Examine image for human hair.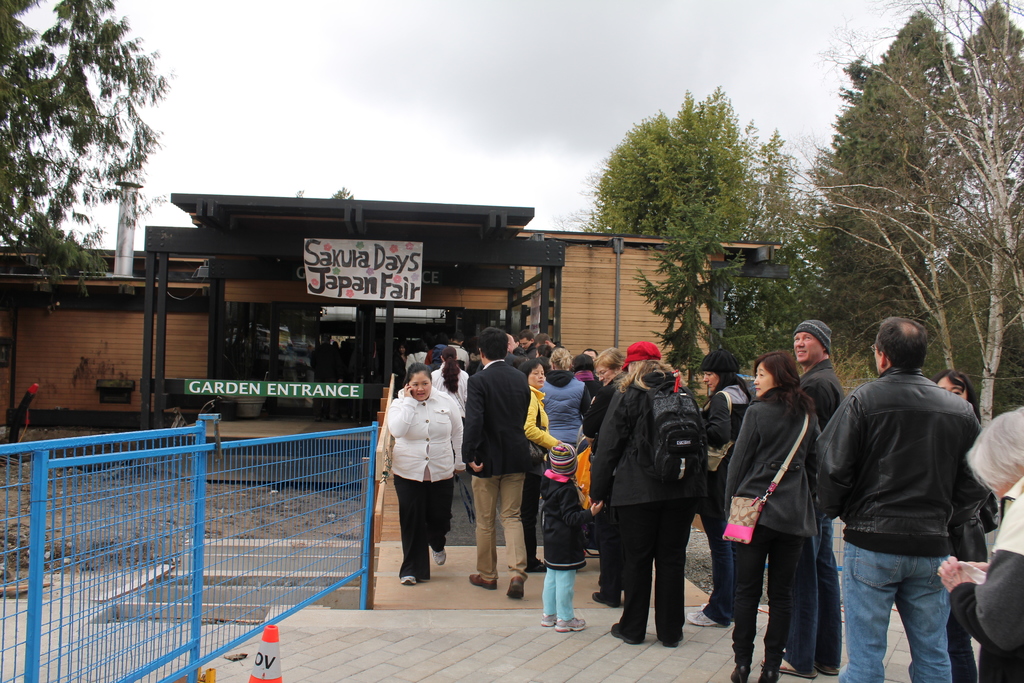
Examination result: x1=875 y1=316 x2=930 y2=374.
